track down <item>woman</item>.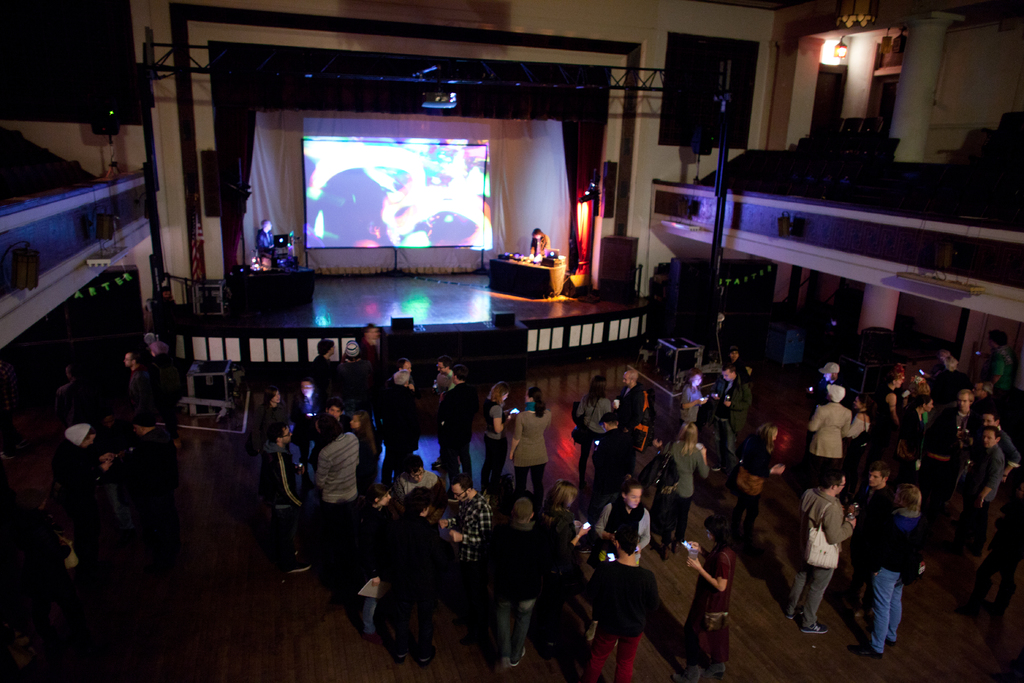
Tracked to <region>900, 394, 934, 481</region>.
